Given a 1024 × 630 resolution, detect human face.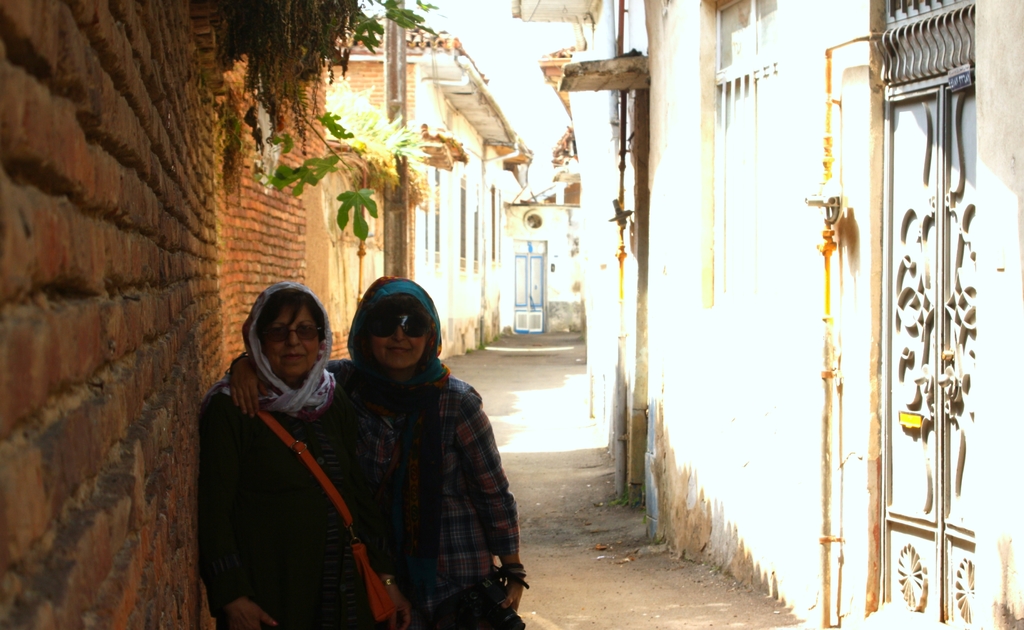
[260,299,324,377].
